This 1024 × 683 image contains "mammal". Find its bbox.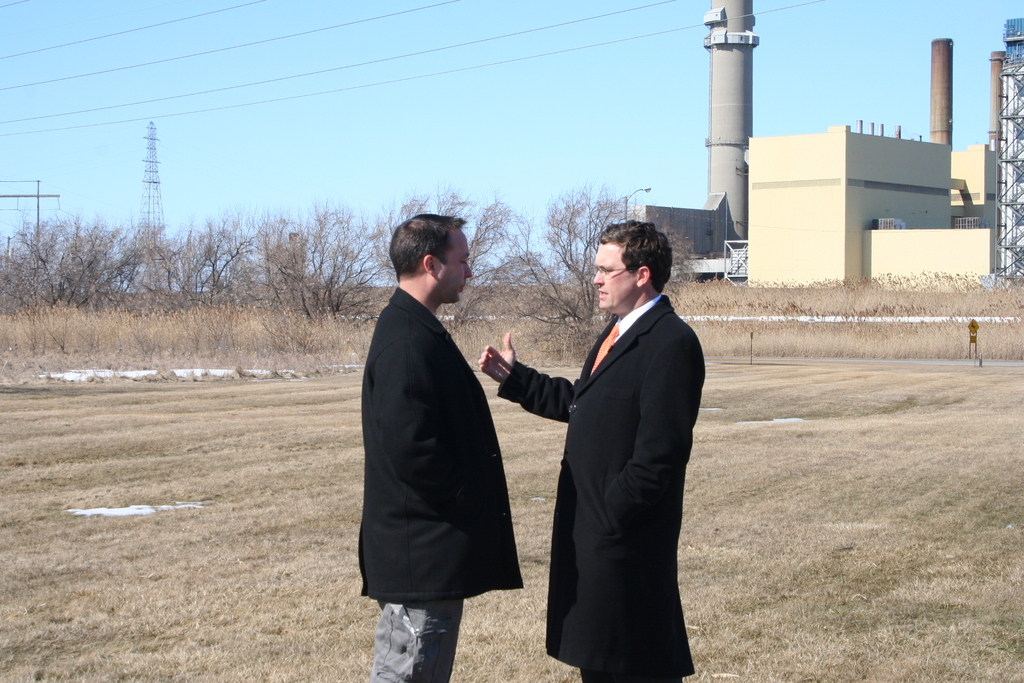
(354, 214, 524, 682).
